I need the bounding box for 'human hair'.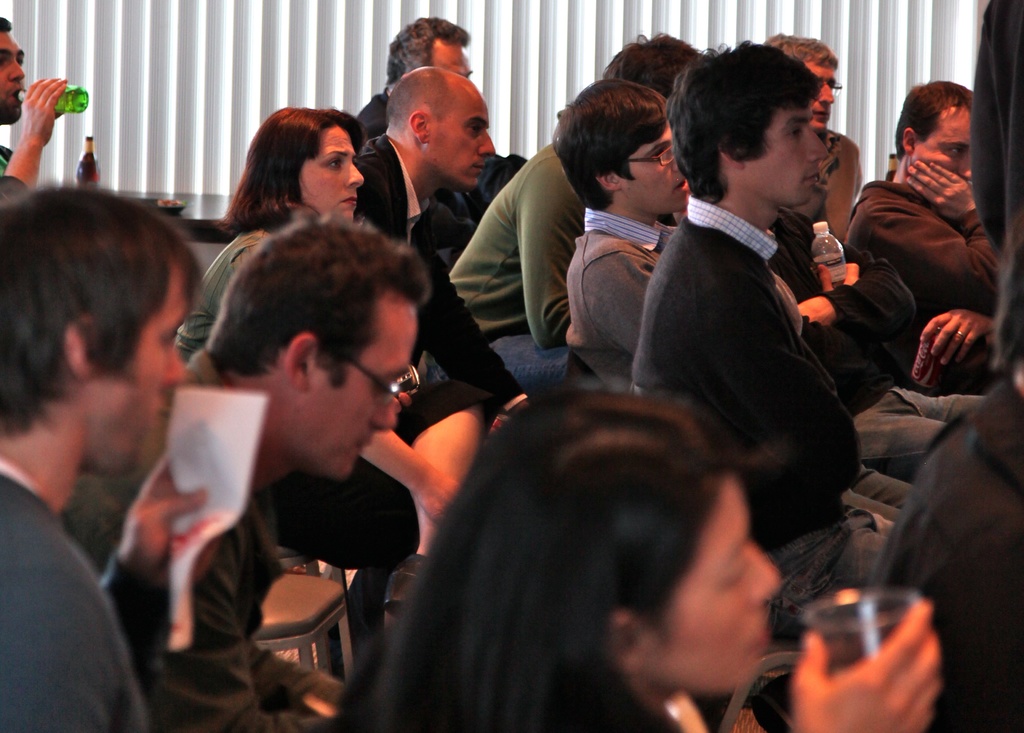
Here it is: left=1, top=189, right=180, bottom=423.
